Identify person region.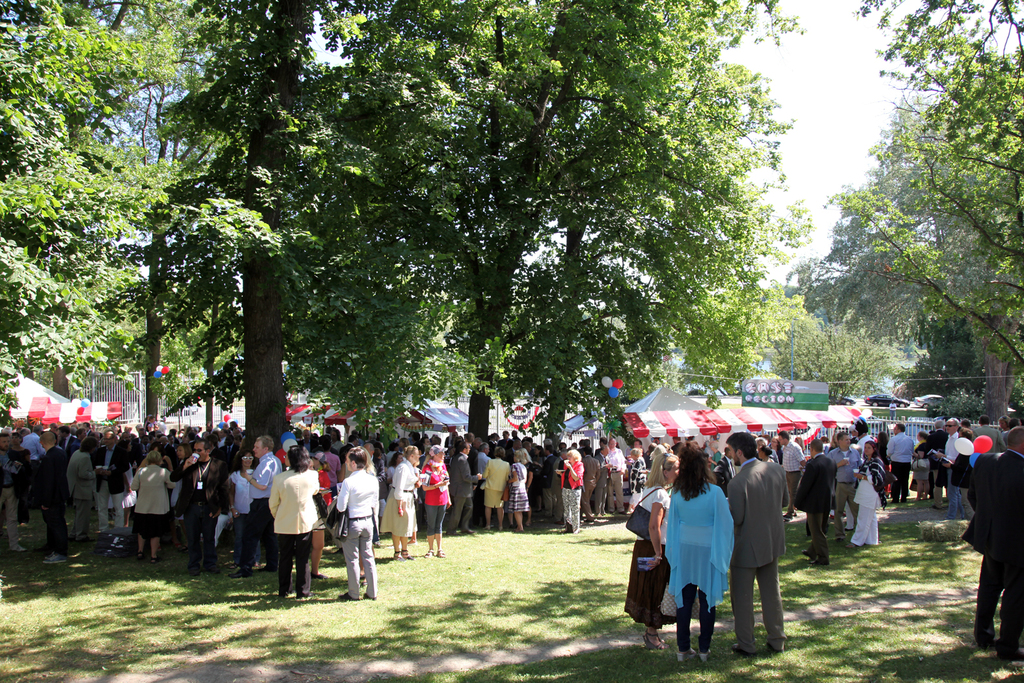
Region: detection(508, 440, 521, 461).
